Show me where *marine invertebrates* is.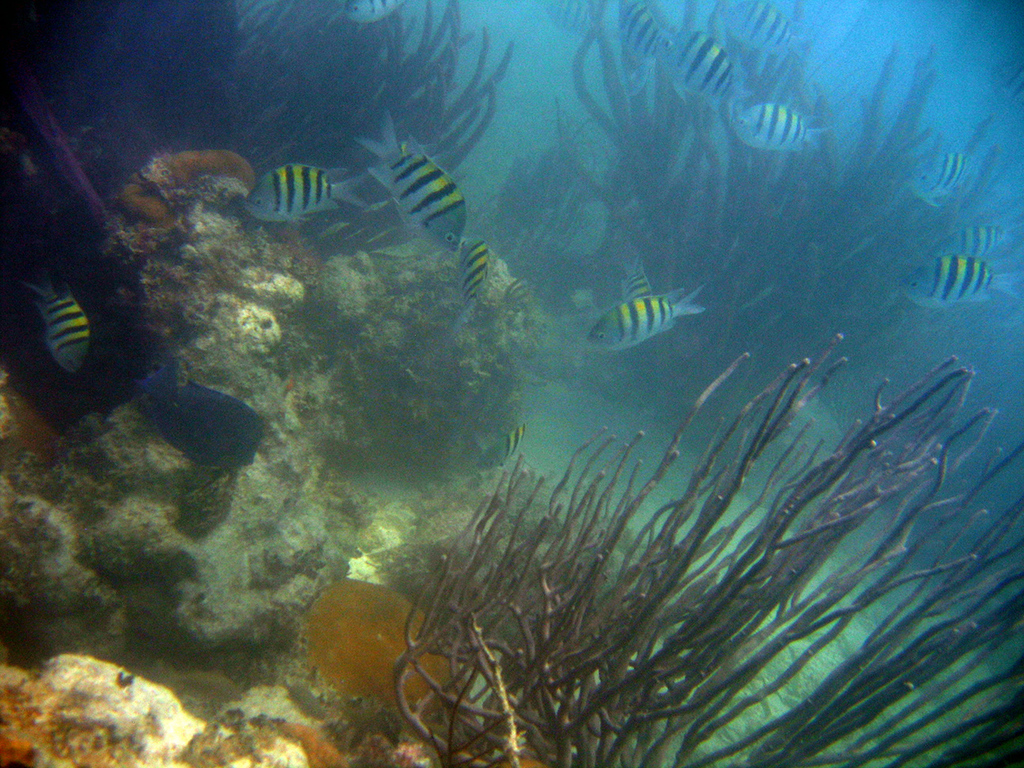
*marine invertebrates* is at x1=0 y1=0 x2=558 y2=239.
